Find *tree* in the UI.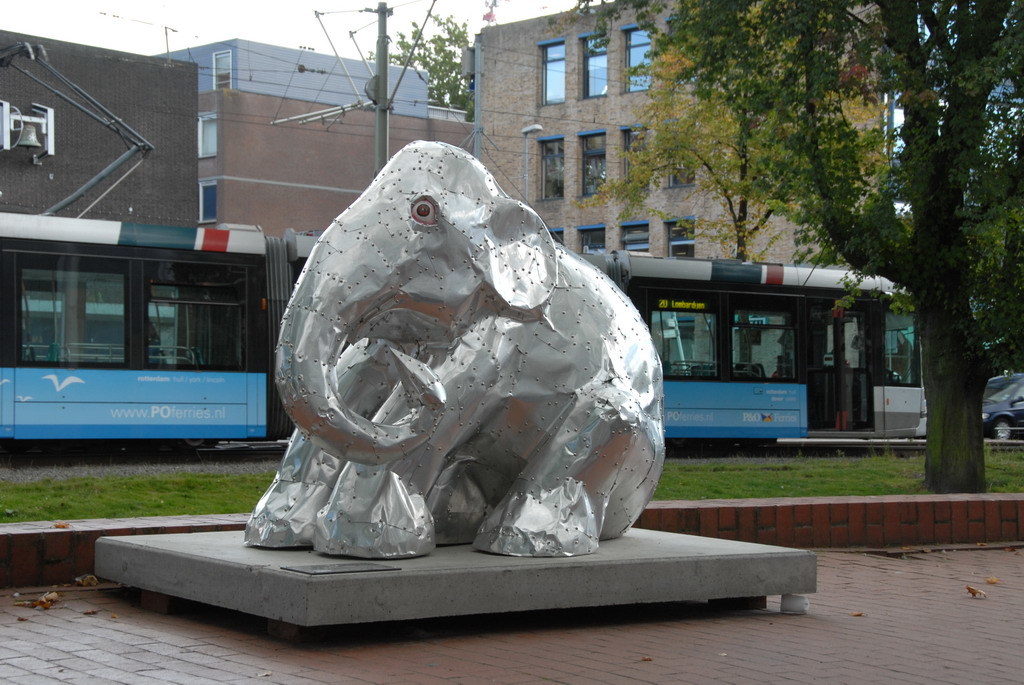
UI element at x1=594, y1=0, x2=892, y2=267.
